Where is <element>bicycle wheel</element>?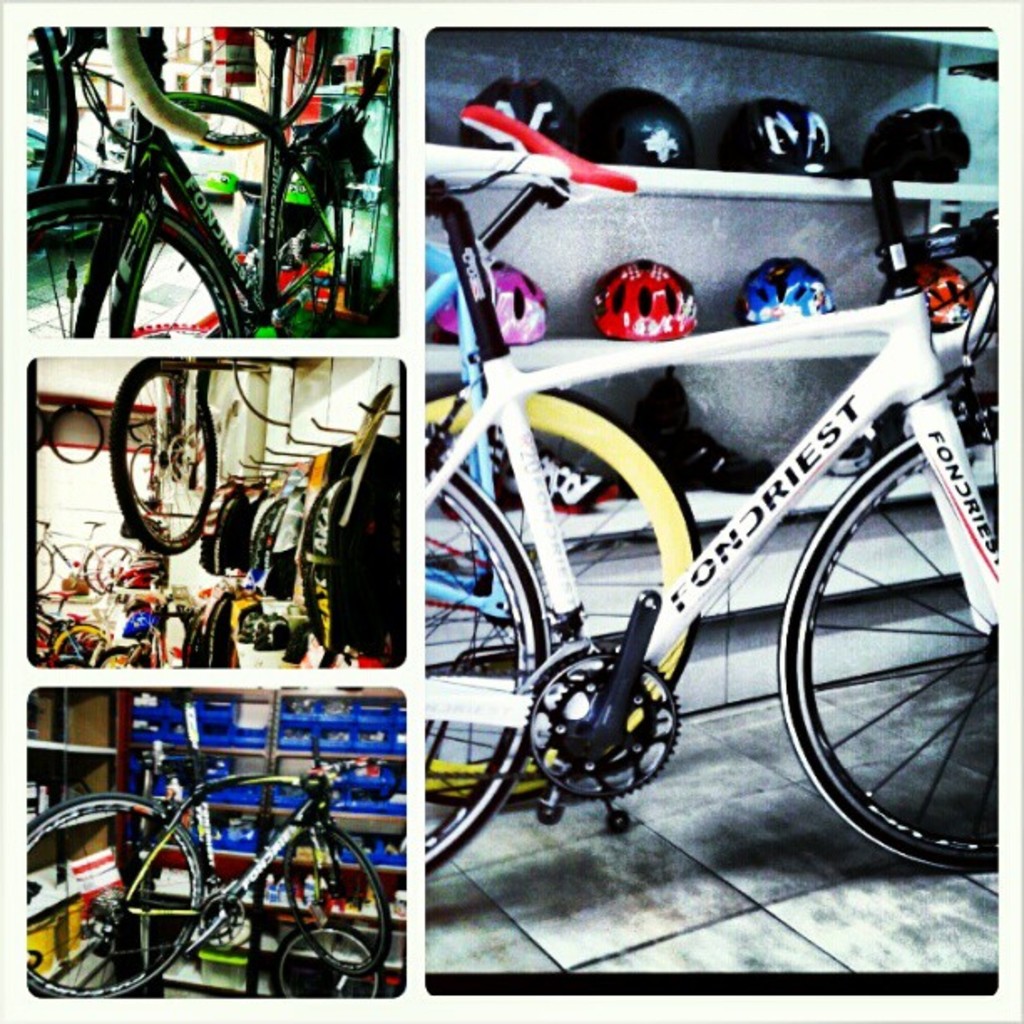
<bbox>17, 184, 246, 330</bbox>.
